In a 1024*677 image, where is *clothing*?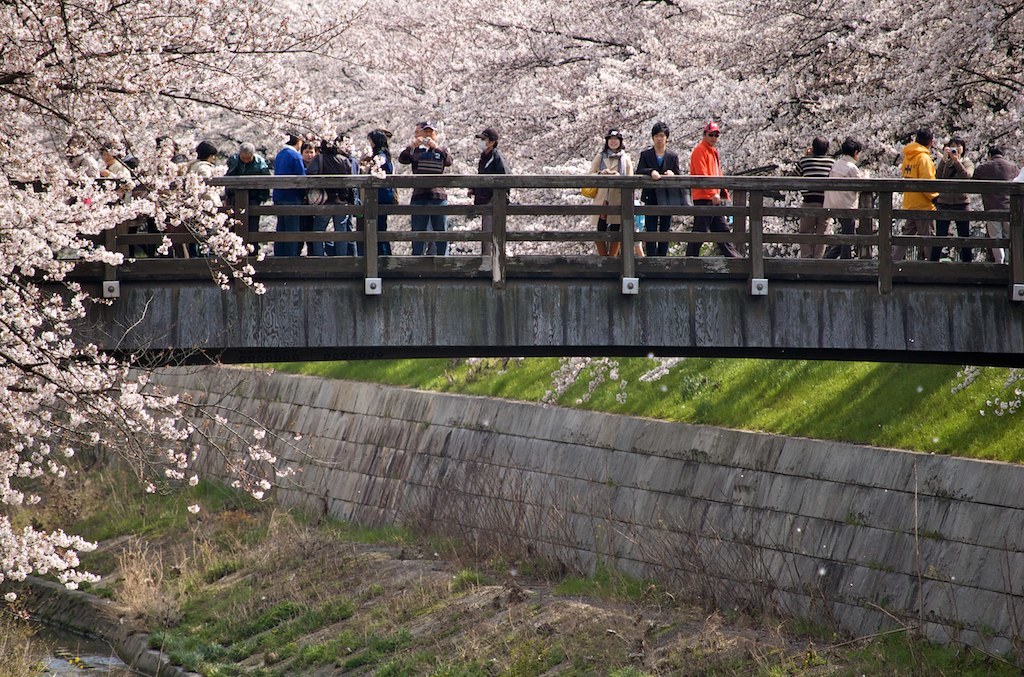
bbox(683, 139, 742, 257).
